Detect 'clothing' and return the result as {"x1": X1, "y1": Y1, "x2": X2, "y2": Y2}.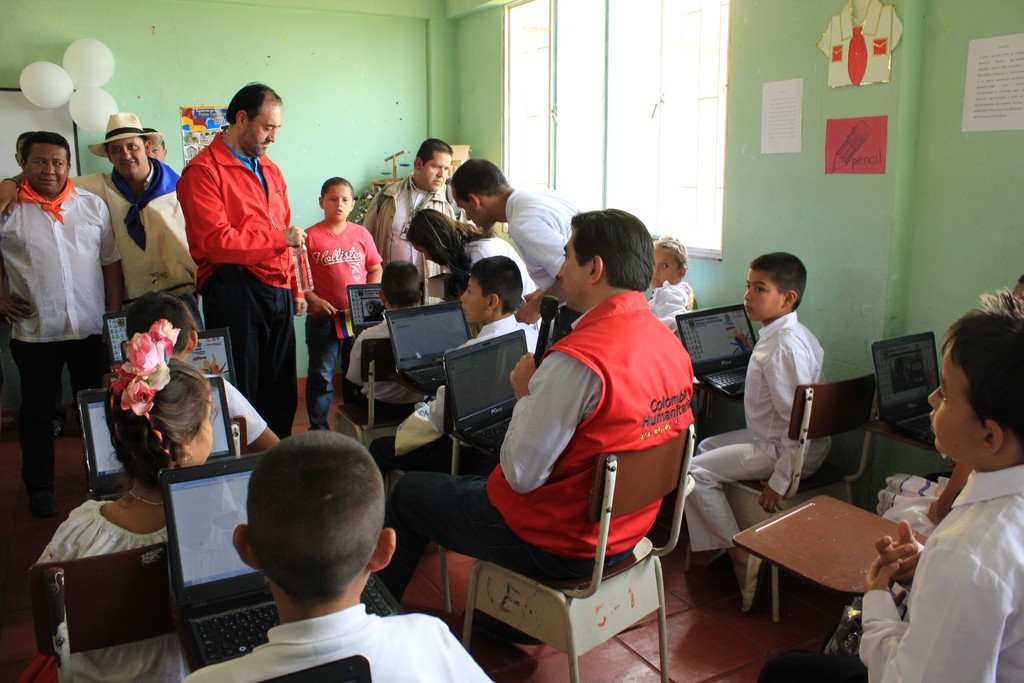
{"x1": 0, "y1": 174, "x2": 123, "y2": 507}.
